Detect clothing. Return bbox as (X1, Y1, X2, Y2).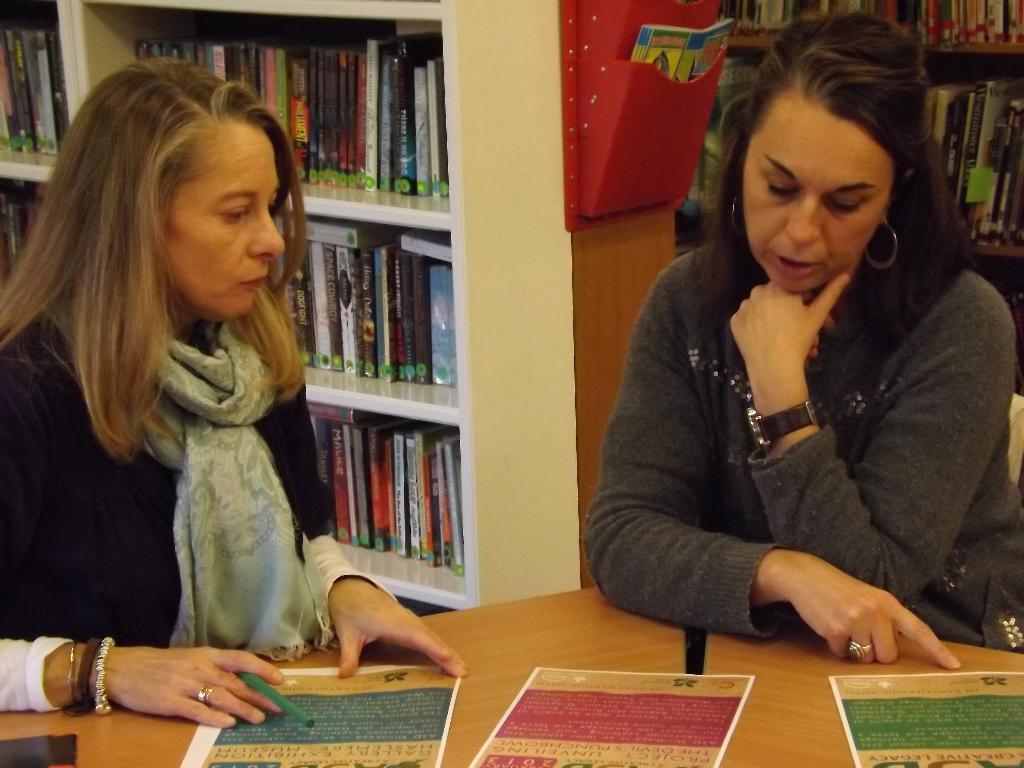
(578, 170, 1015, 679).
